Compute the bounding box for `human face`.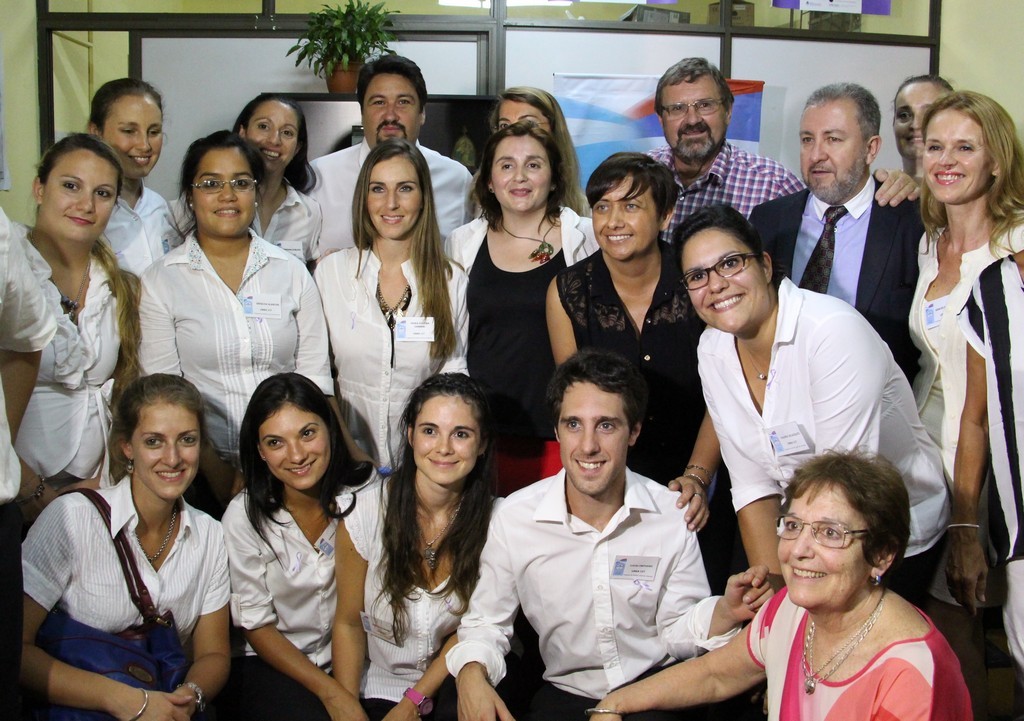
left=496, top=133, right=555, bottom=212.
